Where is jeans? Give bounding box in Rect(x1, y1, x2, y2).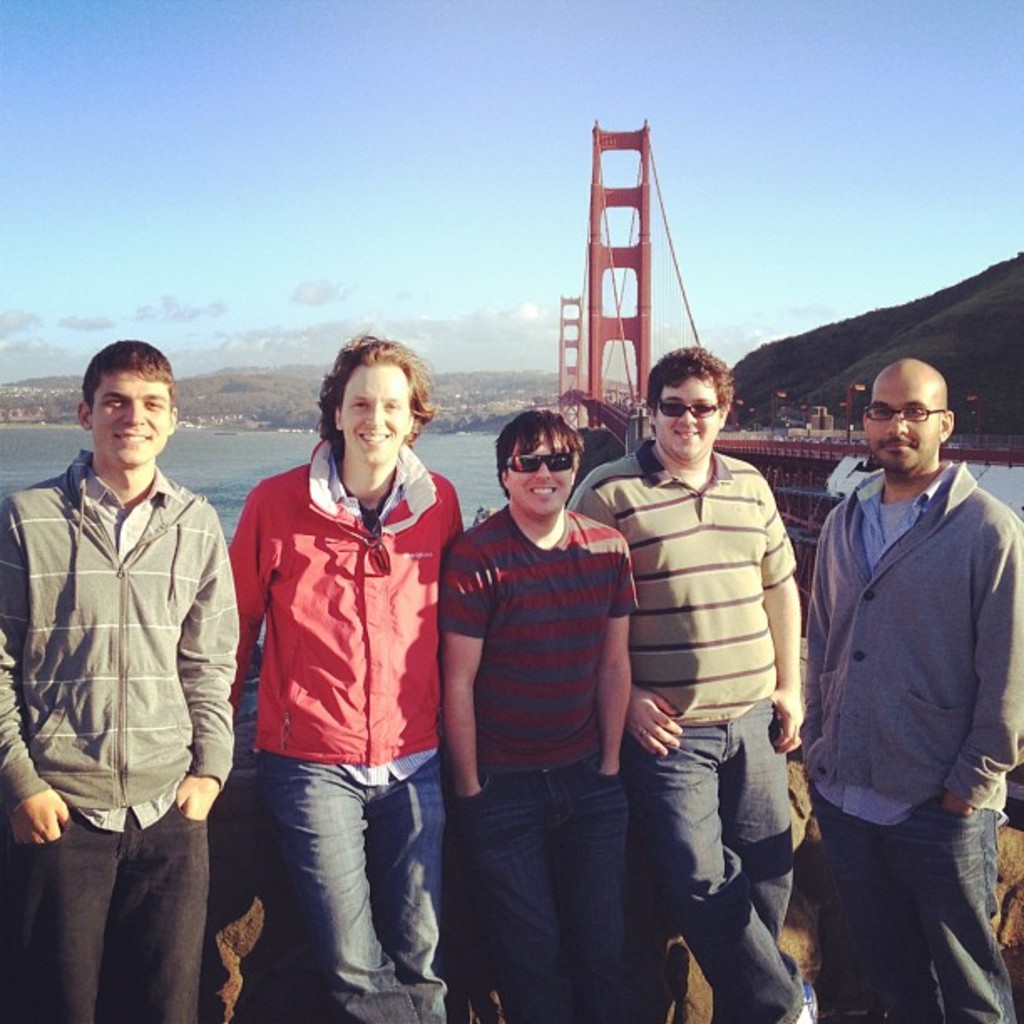
Rect(17, 800, 199, 1022).
